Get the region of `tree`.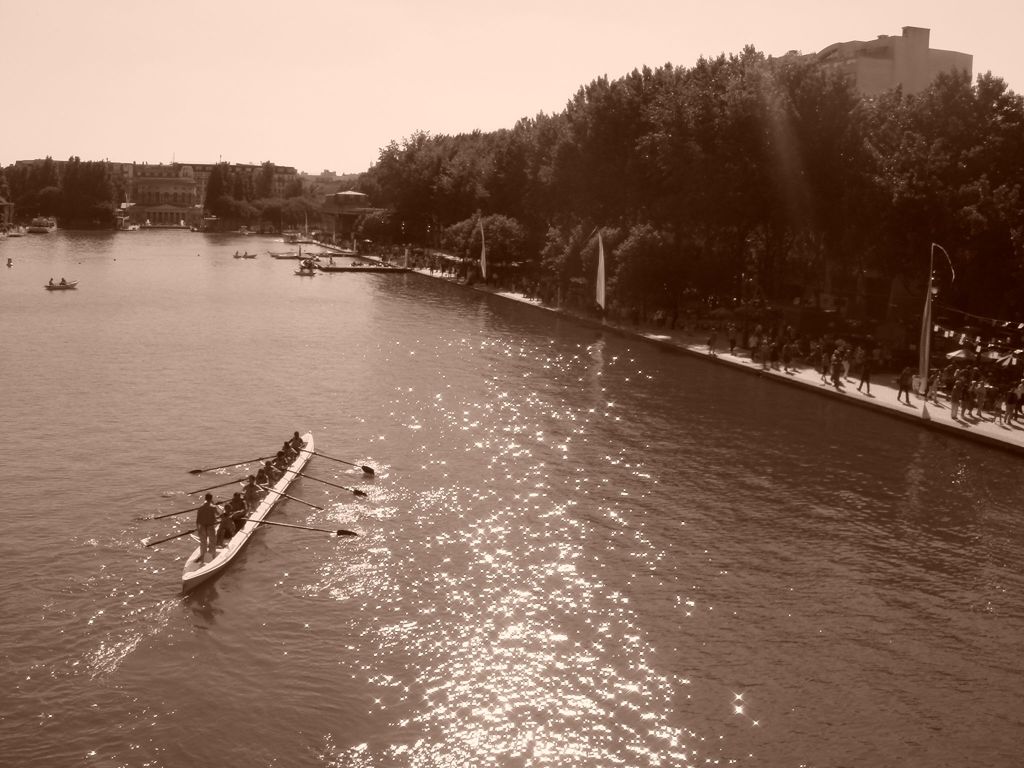
region(883, 97, 957, 259).
